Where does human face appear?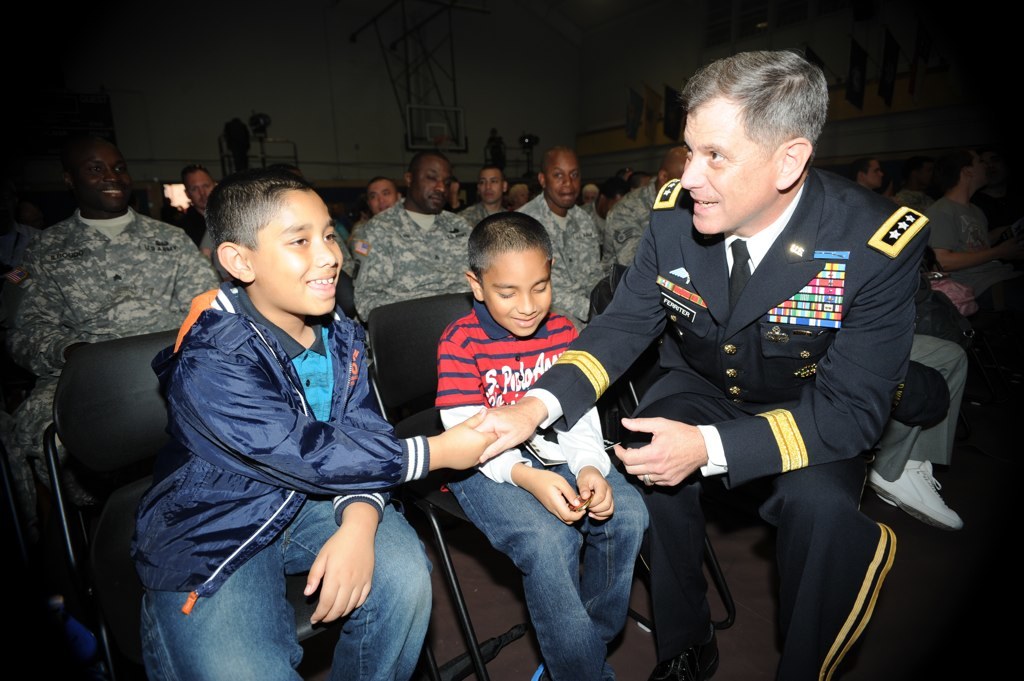
Appears at bbox(260, 195, 345, 315).
